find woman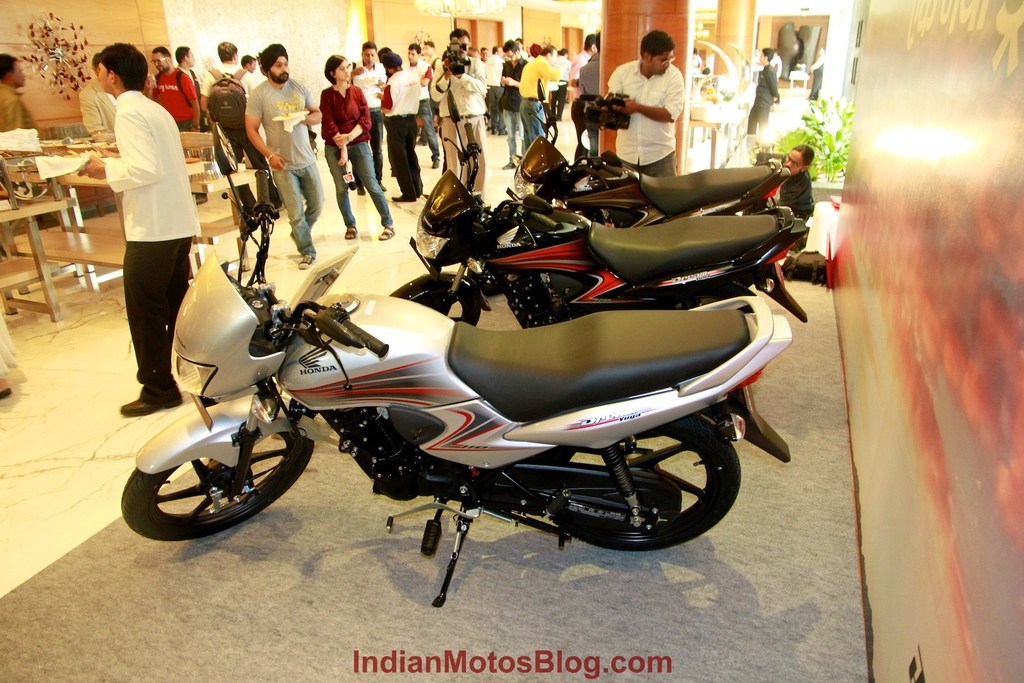
(left=317, top=49, right=390, bottom=229)
